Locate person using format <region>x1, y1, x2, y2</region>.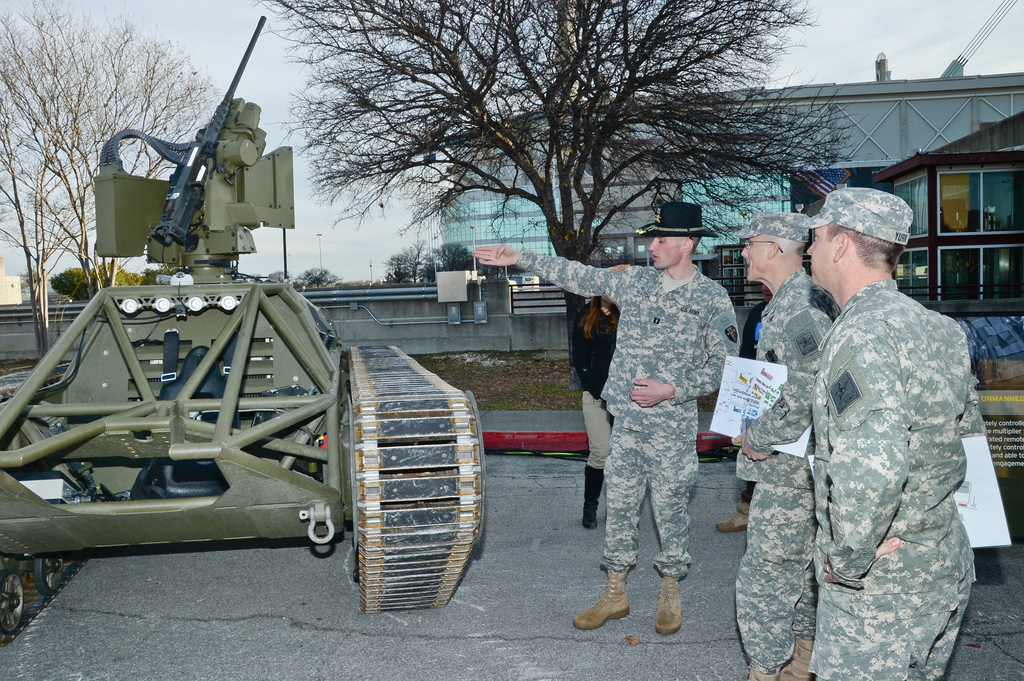
<region>801, 182, 988, 680</region>.
